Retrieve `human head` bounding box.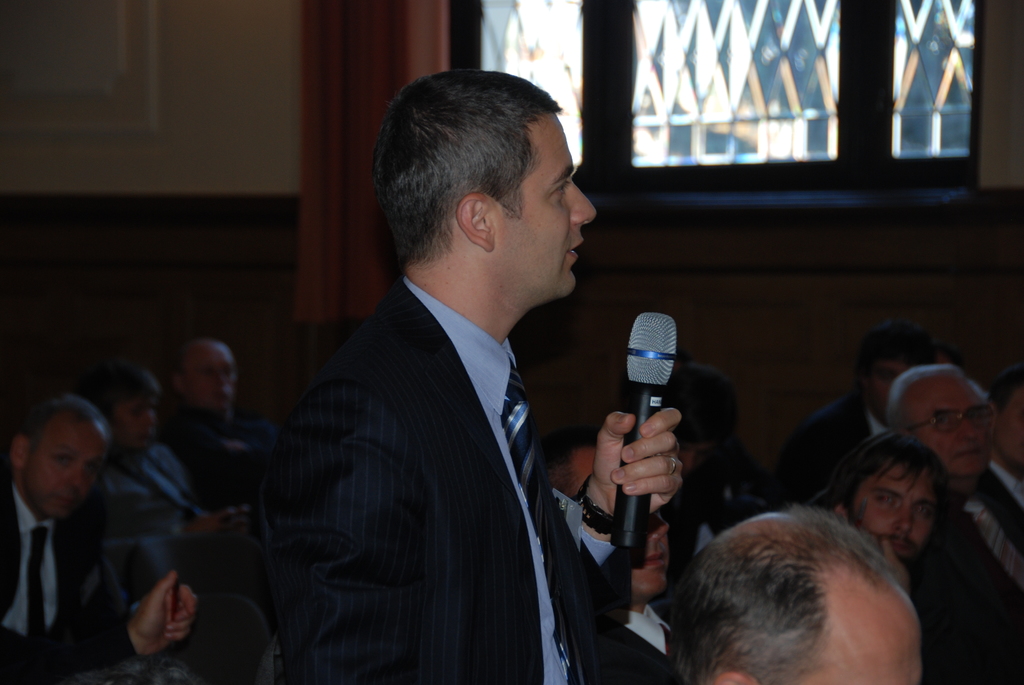
Bounding box: bbox=[669, 516, 929, 681].
